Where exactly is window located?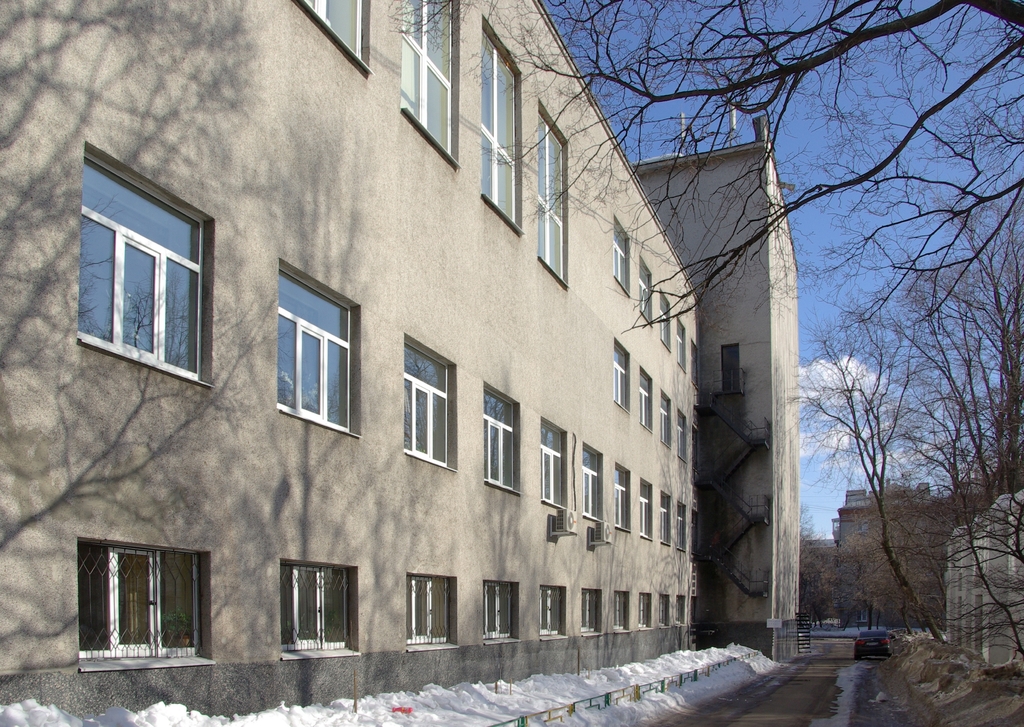
Its bounding box is pyautogui.locateOnScreen(77, 538, 203, 666).
